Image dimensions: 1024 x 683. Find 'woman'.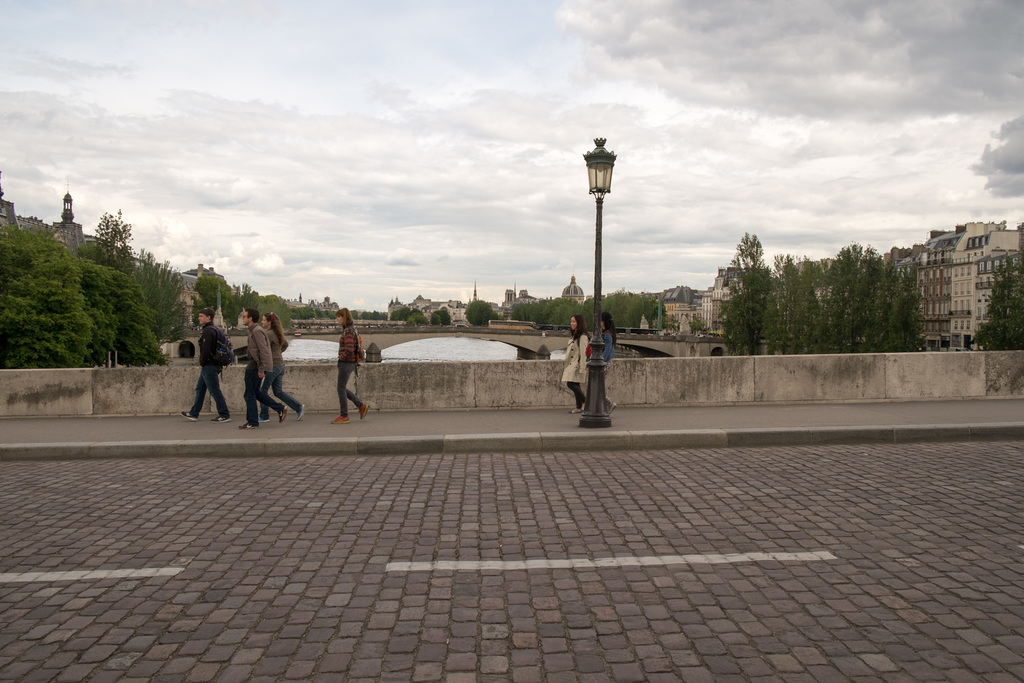
(257,313,303,422).
